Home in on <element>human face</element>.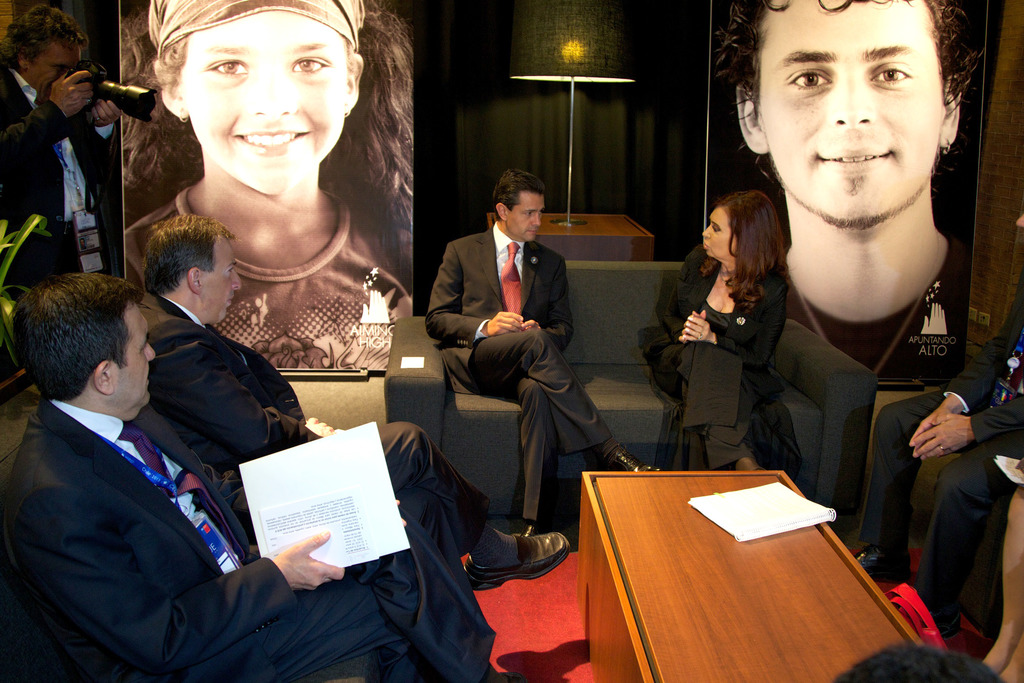
Homed in at [118,307,157,420].
